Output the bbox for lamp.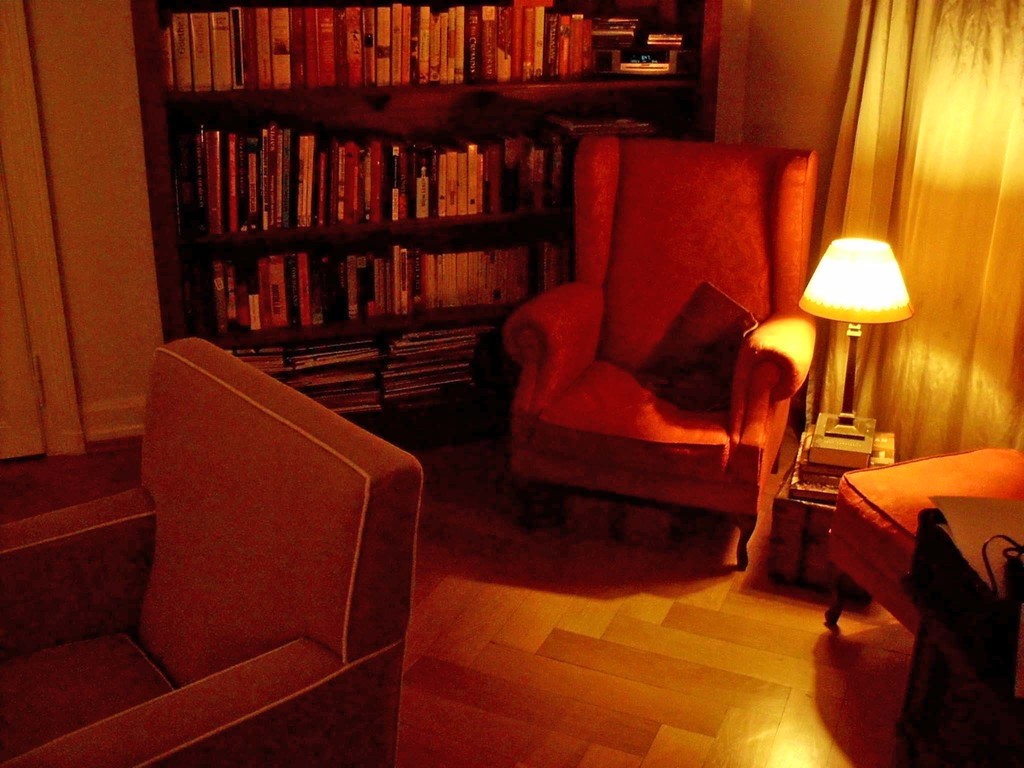
803,193,916,483.
